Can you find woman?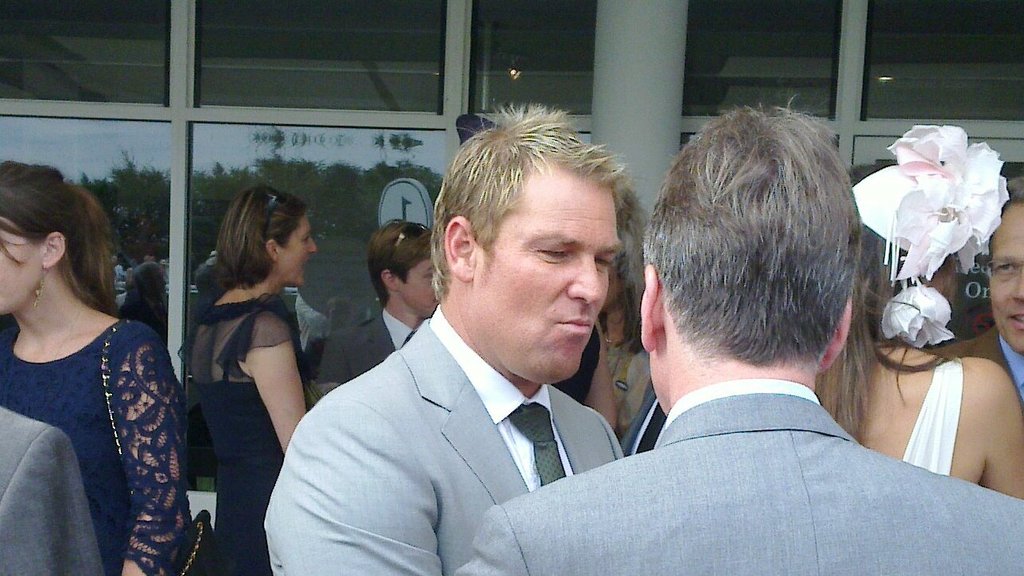
Yes, bounding box: 836:130:1023:504.
